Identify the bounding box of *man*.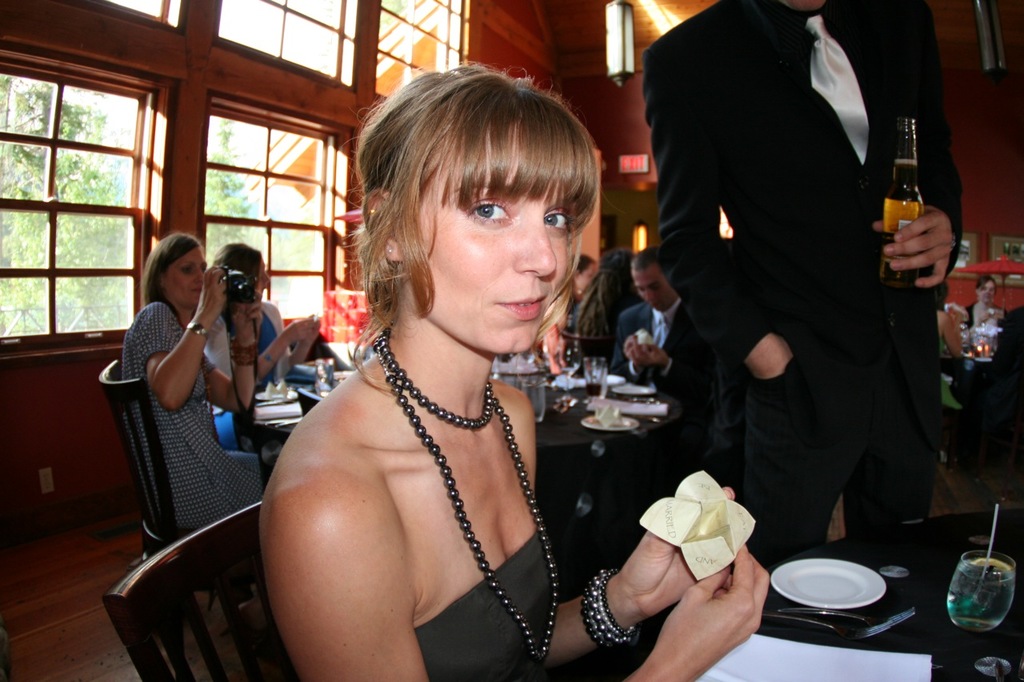
bbox=[642, 0, 964, 536].
